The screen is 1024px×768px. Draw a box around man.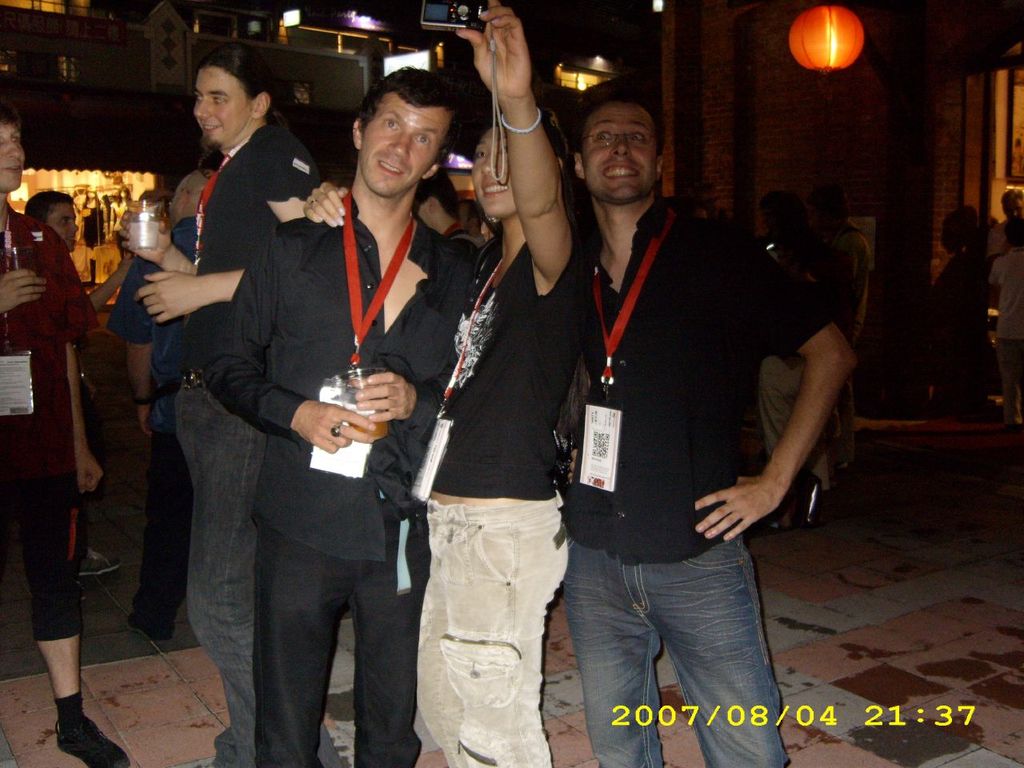
(left=21, top=190, right=138, bottom=601).
